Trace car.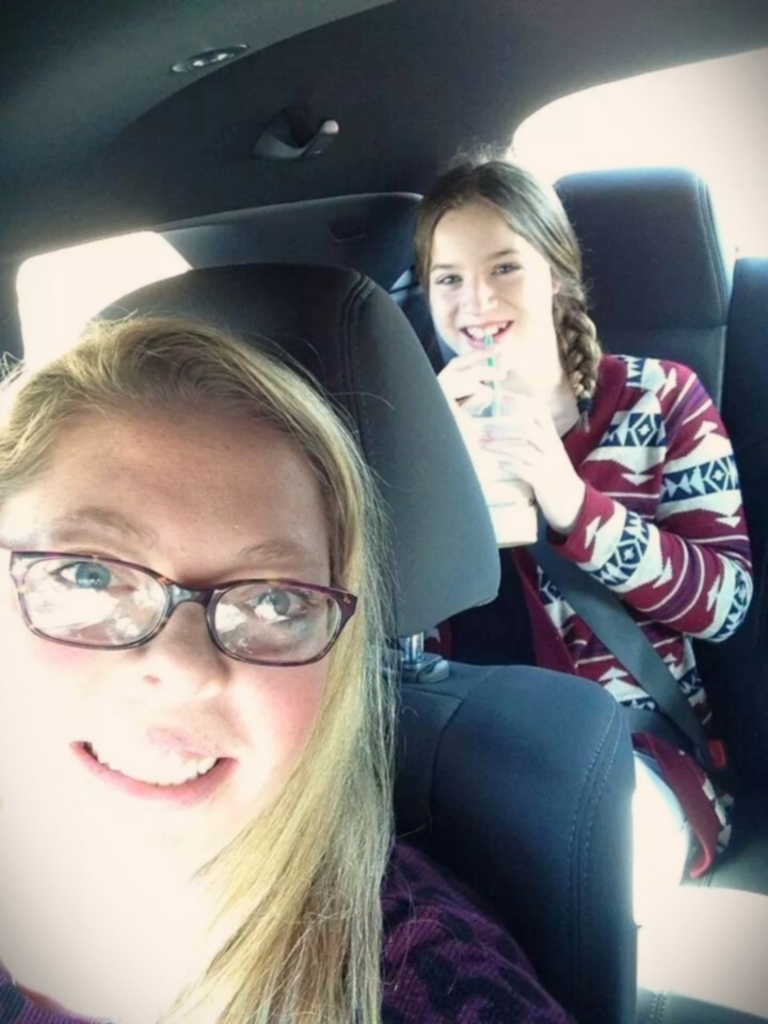
Traced to 0 0 767 1023.
